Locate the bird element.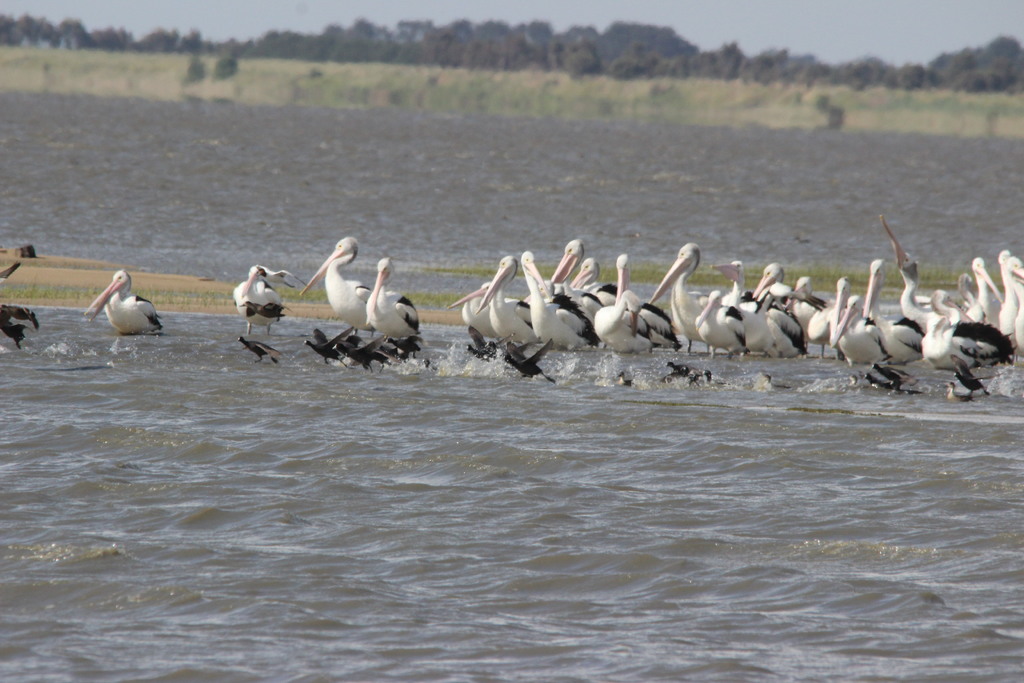
Element bbox: <bbox>289, 233, 372, 361</bbox>.
